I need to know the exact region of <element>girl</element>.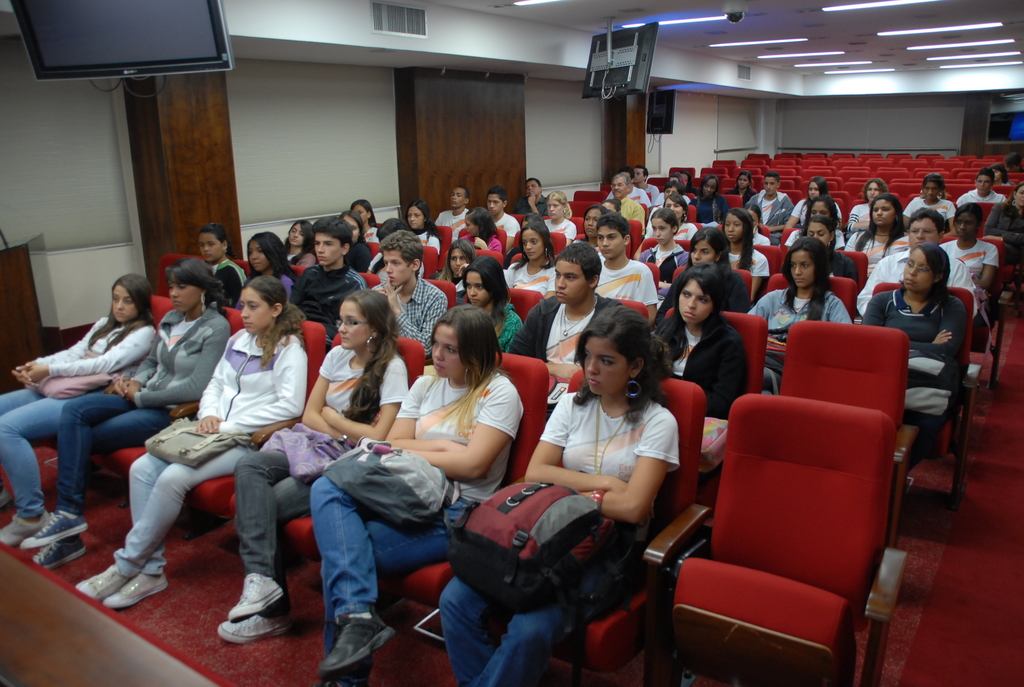
Region: (x1=283, y1=218, x2=315, y2=275).
